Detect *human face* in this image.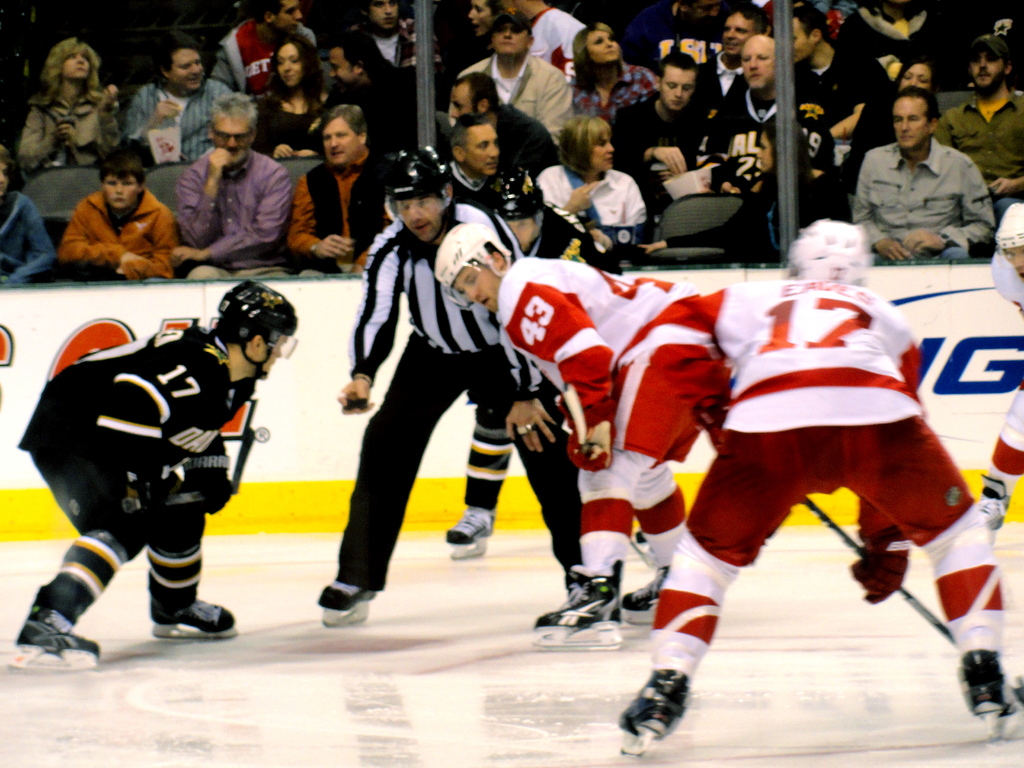
Detection: bbox=(584, 30, 621, 66).
